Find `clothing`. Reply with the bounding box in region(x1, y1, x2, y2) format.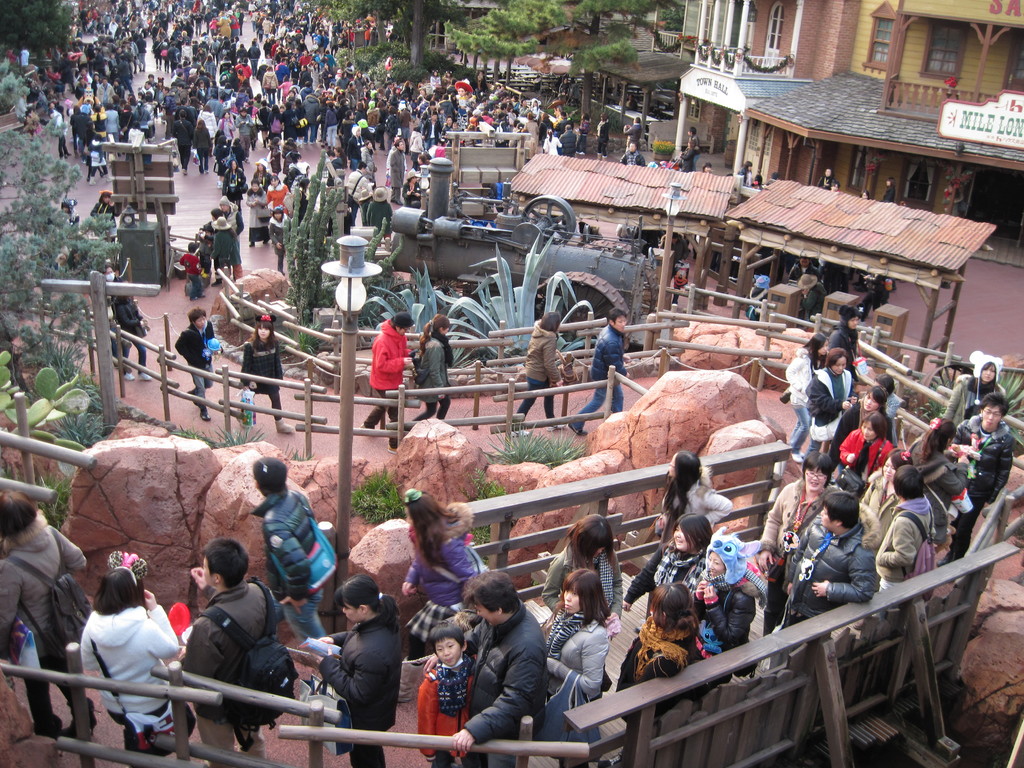
region(364, 202, 389, 236).
